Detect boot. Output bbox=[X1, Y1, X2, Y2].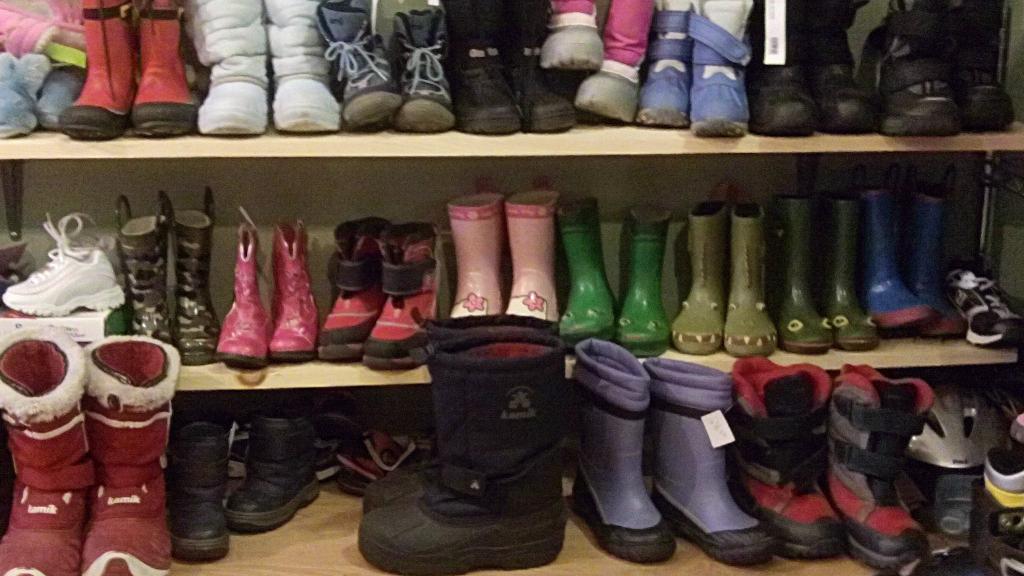
bbox=[136, 0, 199, 130].
